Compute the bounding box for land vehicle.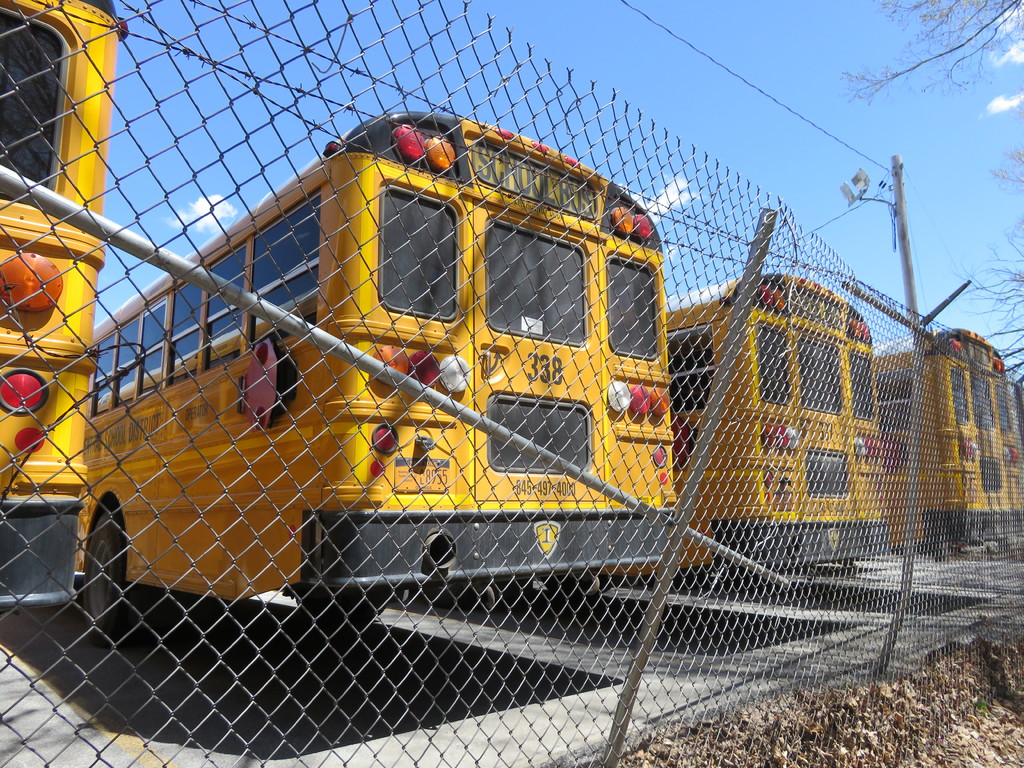
550 266 896 584.
